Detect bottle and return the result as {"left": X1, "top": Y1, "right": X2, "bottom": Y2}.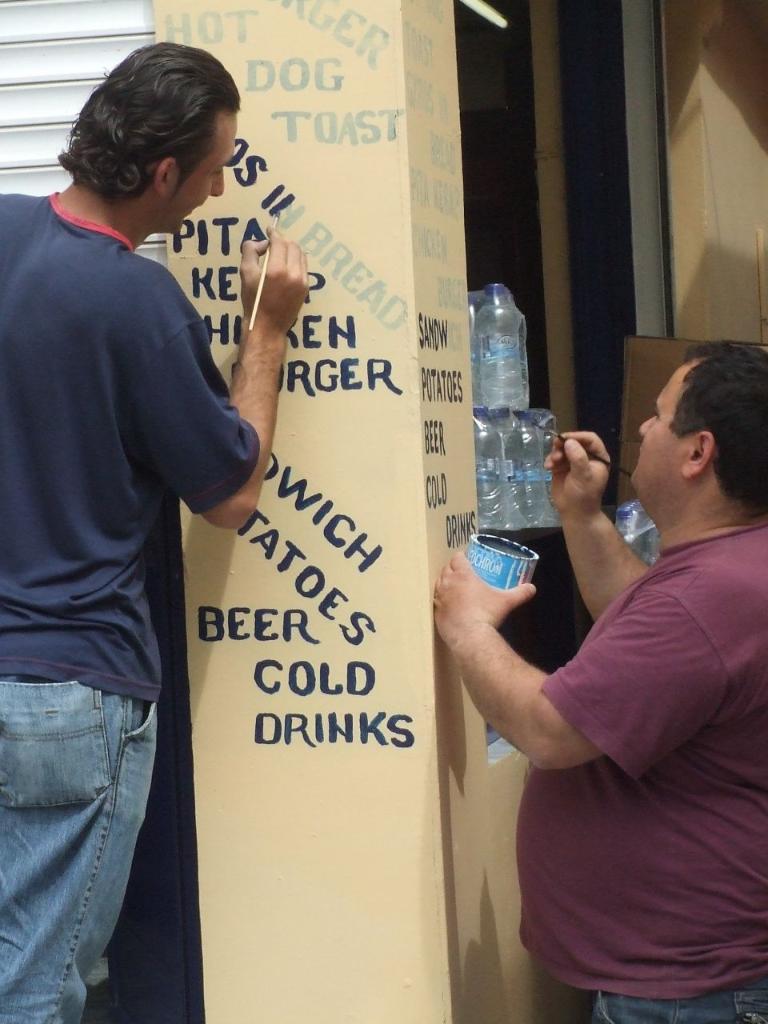
{"left": 515, "top": 407, "right": 550, "bottom": 526}.
